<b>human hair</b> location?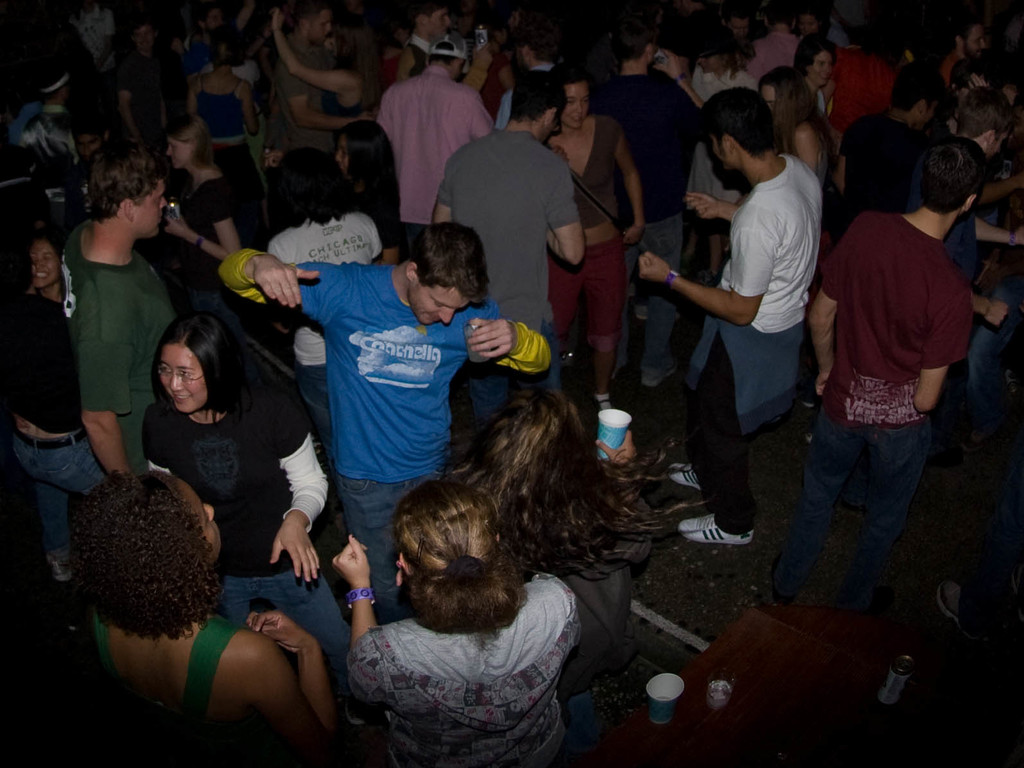
<region>393, 485, 524, 630</region>
